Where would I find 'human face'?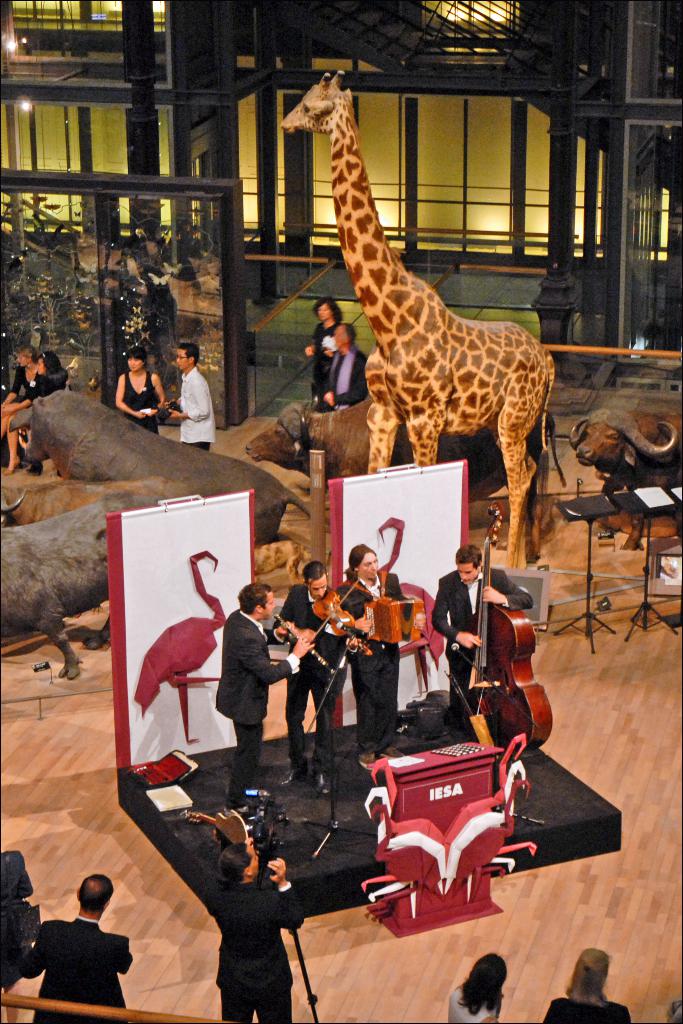
At x1=126 y1=360 x2=139 y2=374.
